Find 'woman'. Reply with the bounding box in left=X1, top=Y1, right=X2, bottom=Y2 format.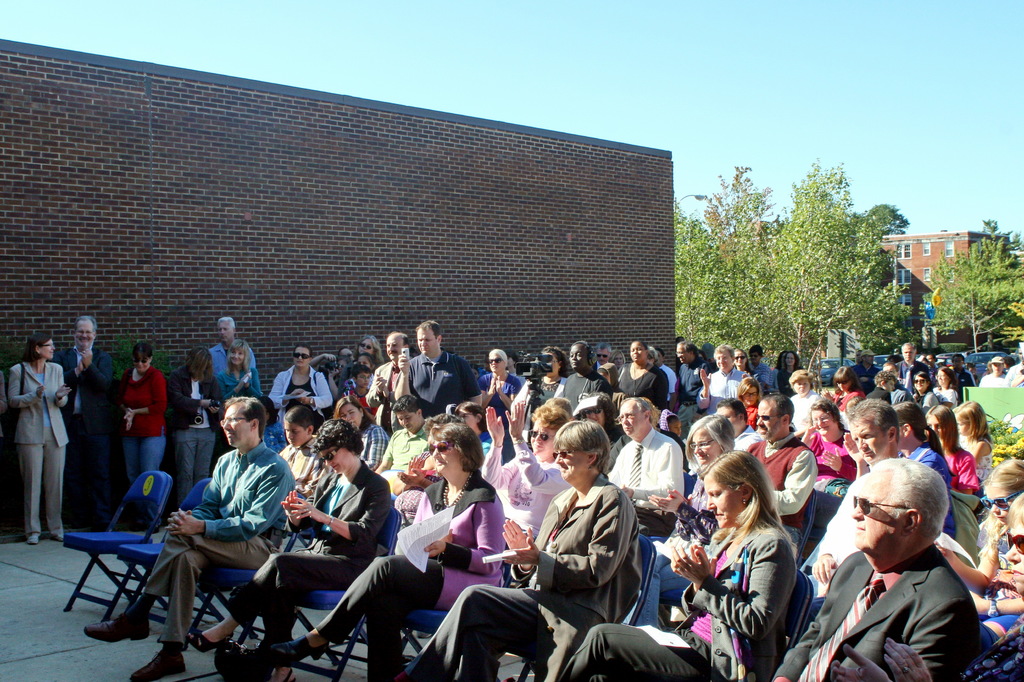
left=269, top=342, right=332, bottom=421.
